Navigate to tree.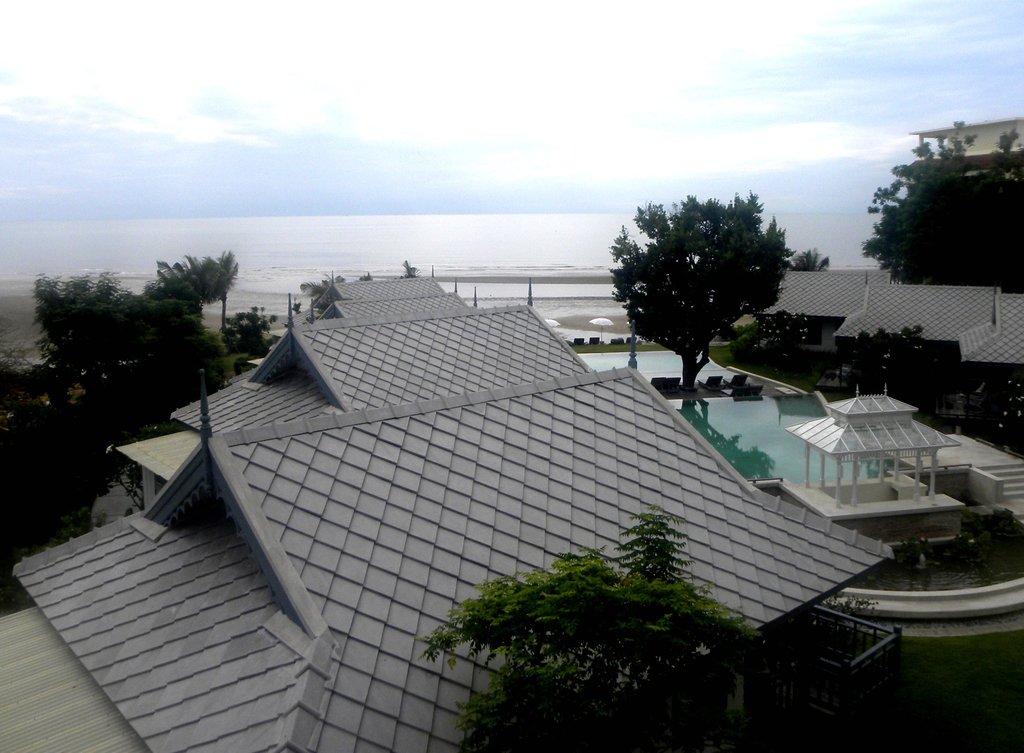
Navigation target: rect(855, 115, 986, 287).
